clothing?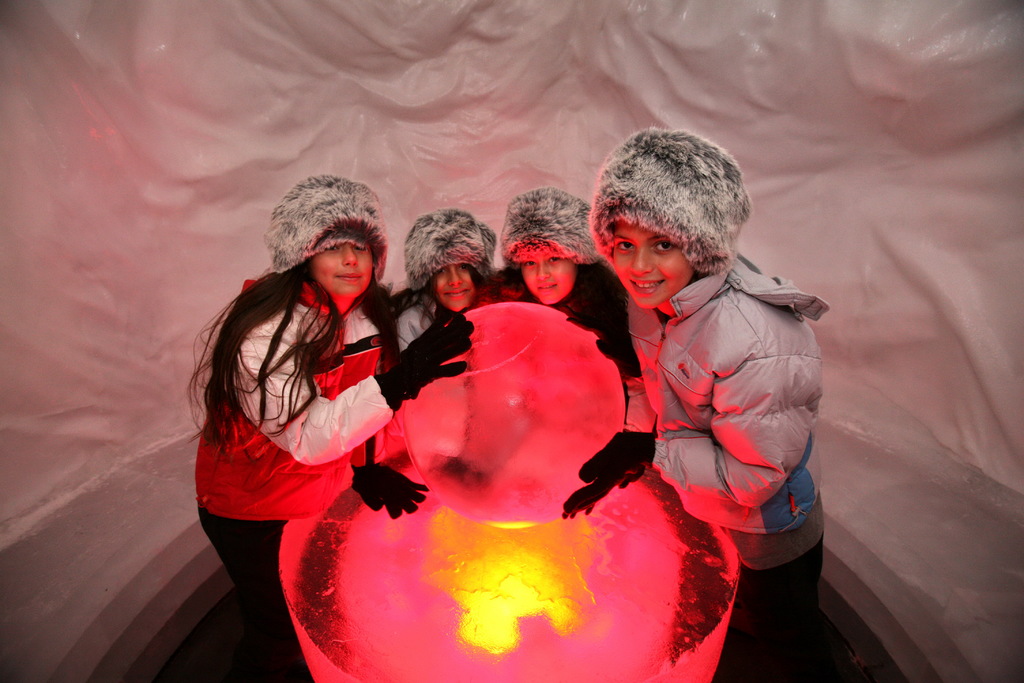
detection(621, 245, 831, 682)
